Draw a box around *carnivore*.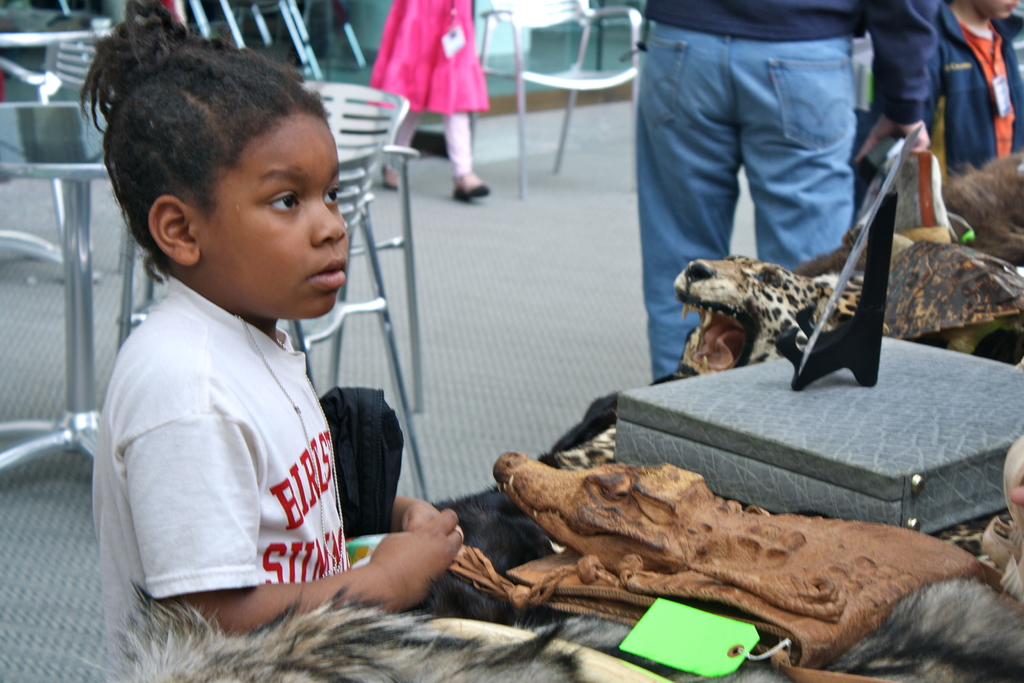
box(668, 231, 848, 383).
